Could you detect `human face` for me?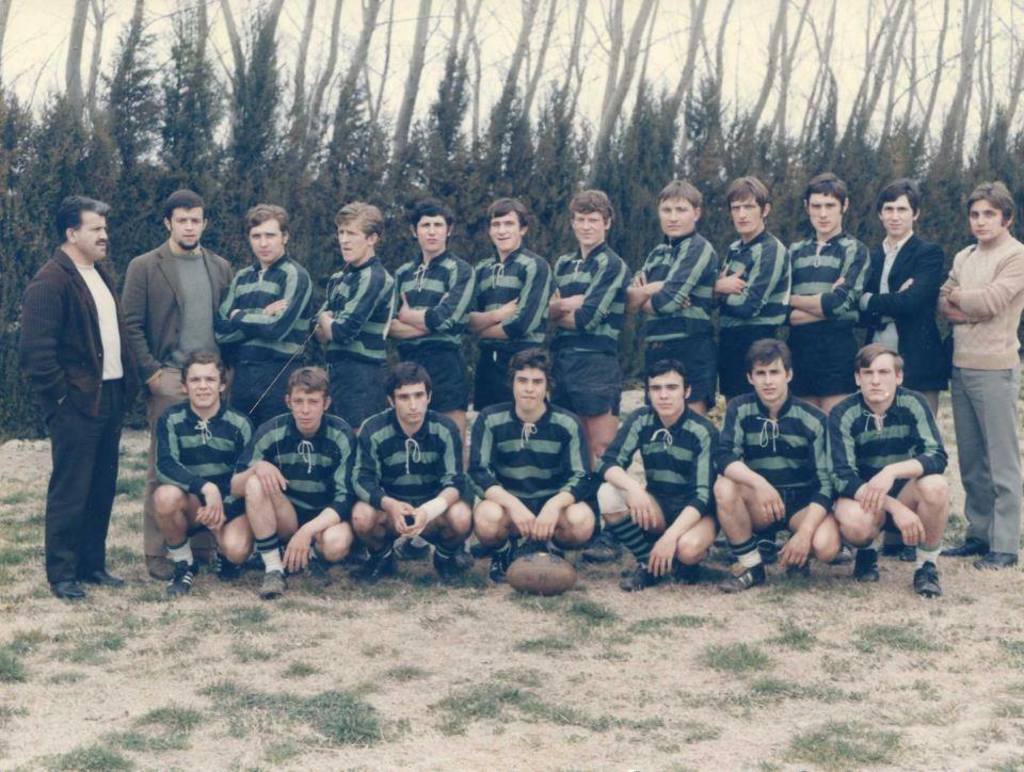
Detection result: box=[974, 203, 999, 243].
